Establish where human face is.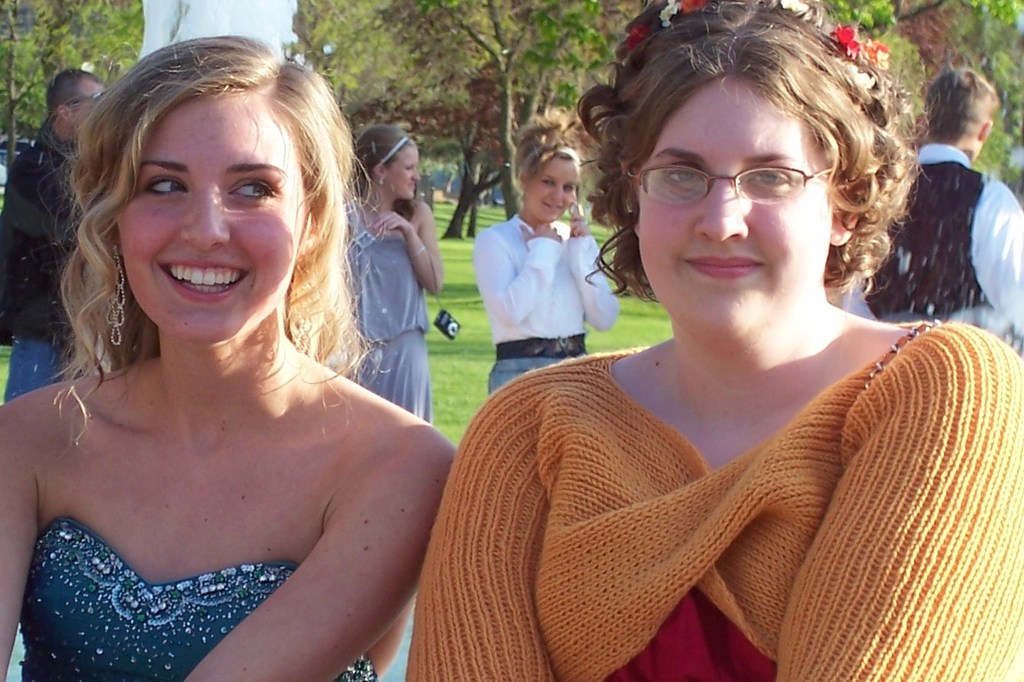
Established at box(636, 77, 836, 346).
